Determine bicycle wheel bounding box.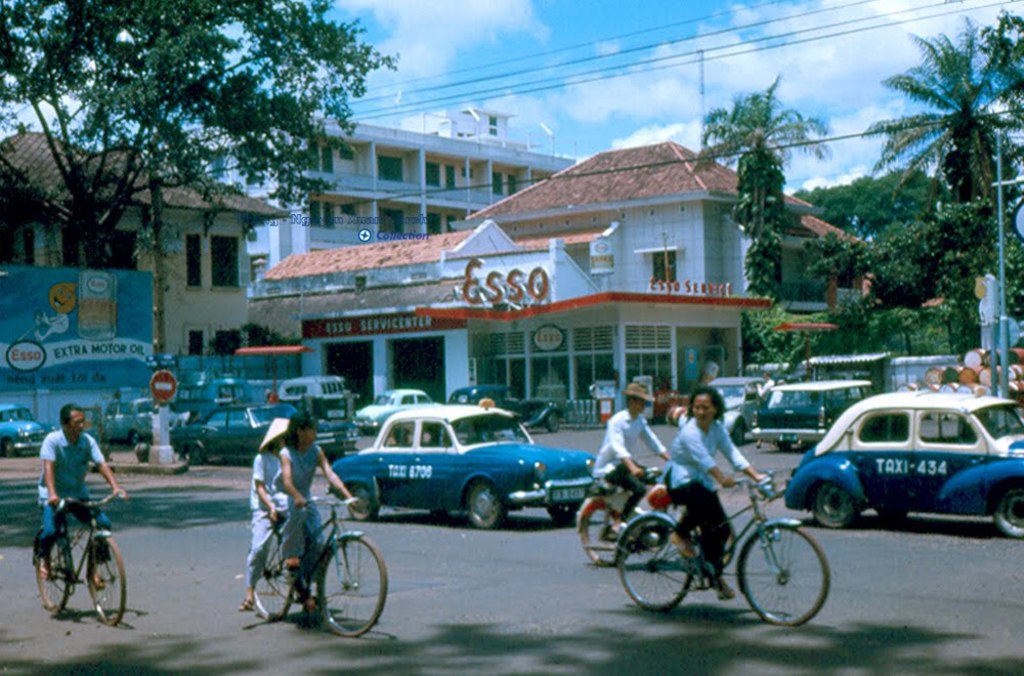
Determined: {"left": 615, "top": 514, "right": 694, "bottom": 615}.
